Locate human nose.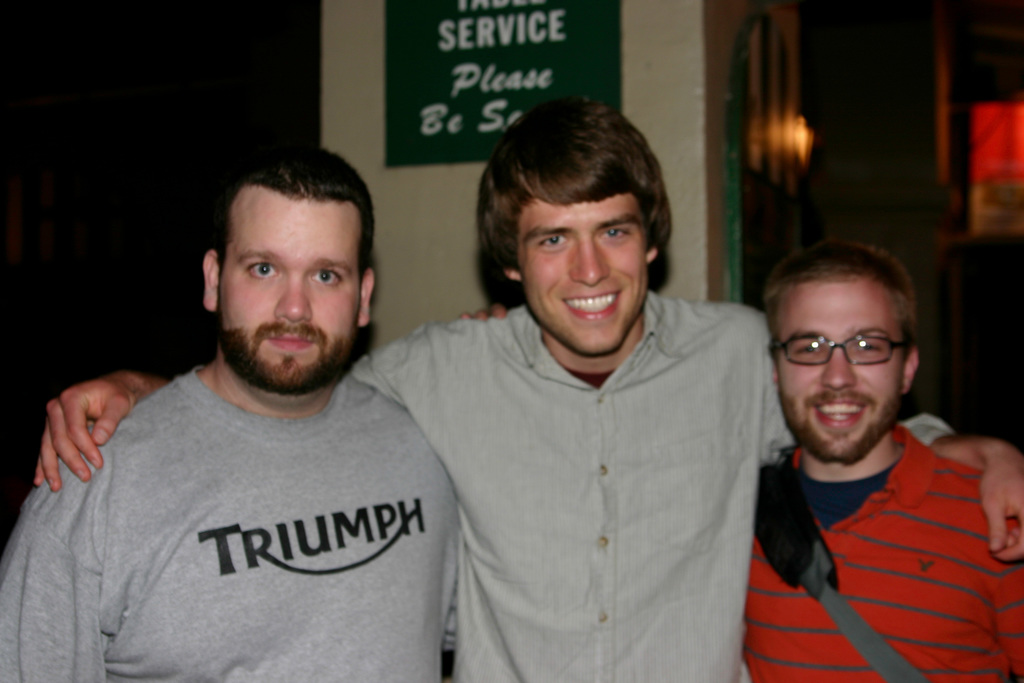
Bounding box: <region>273, 279, 312, 323</region>.
